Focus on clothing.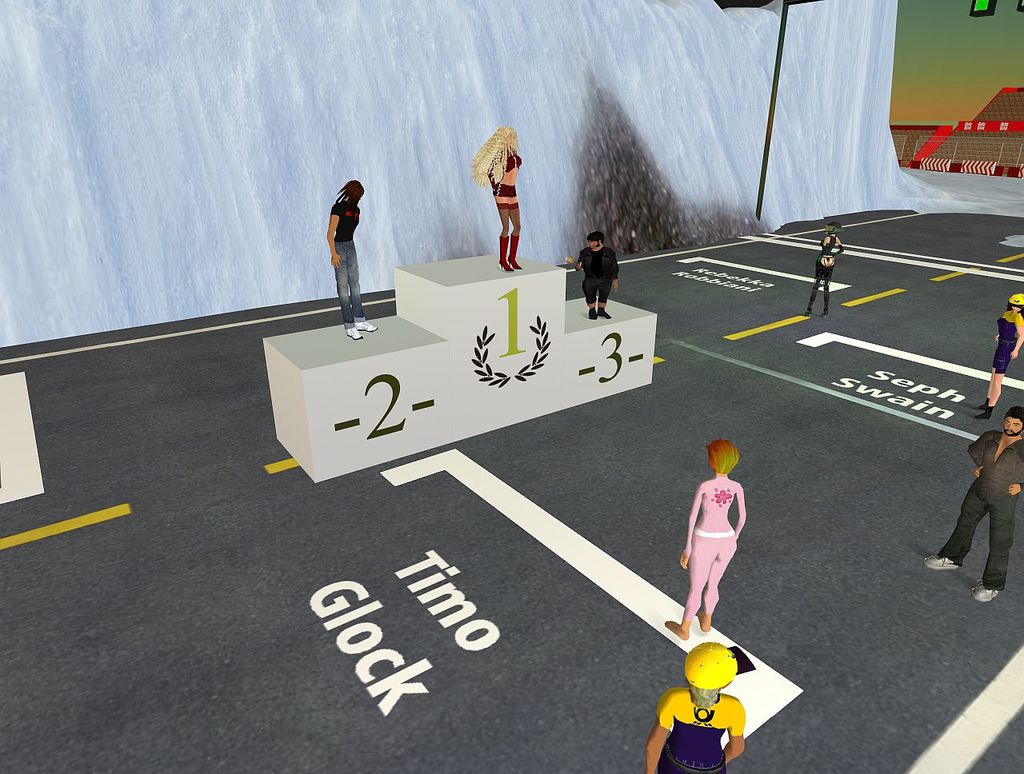
Focused at (x1=809, y1=232, x2=834, y2=313).
